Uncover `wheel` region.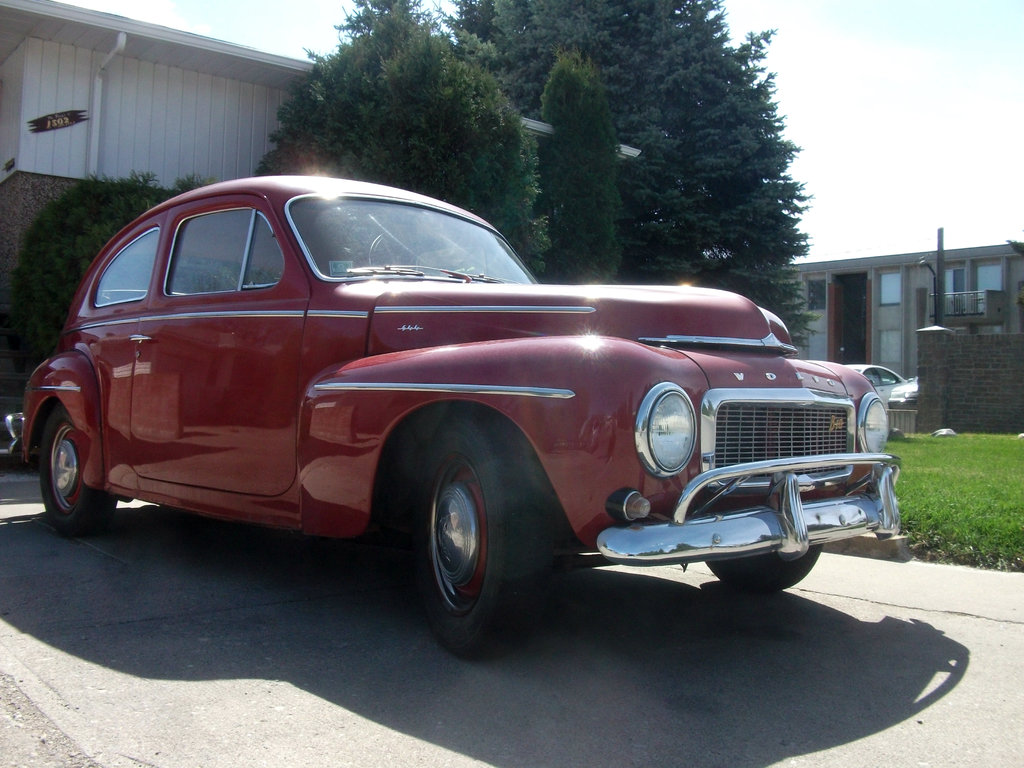
Uncovered: crop(405, 435, 510, 646).
